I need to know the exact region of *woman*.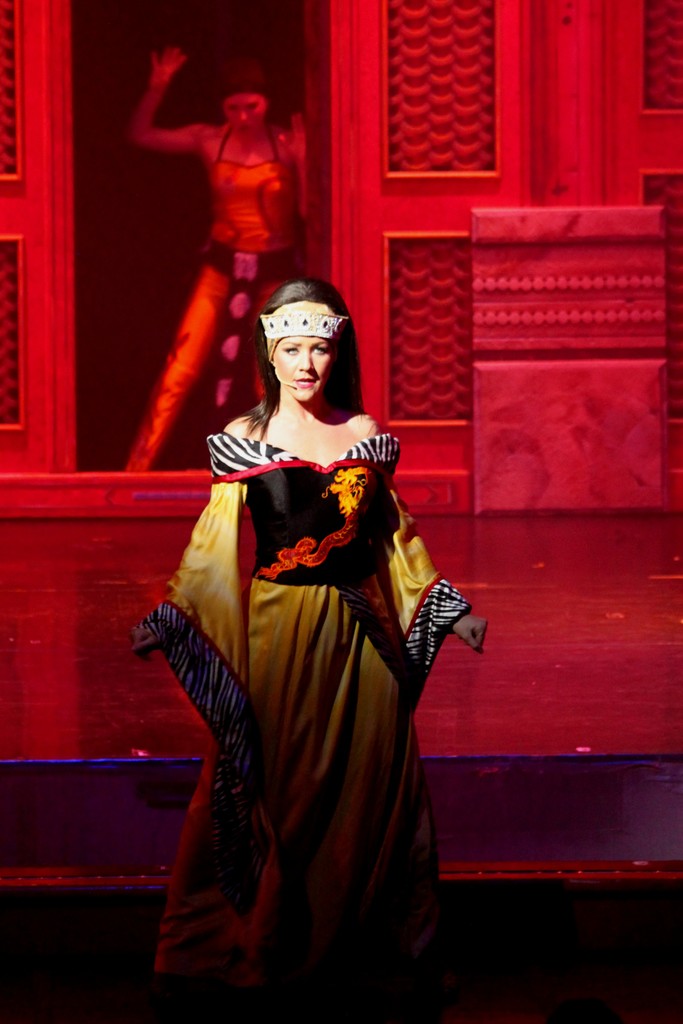
Region: rect(131, 252, 468, 976).
